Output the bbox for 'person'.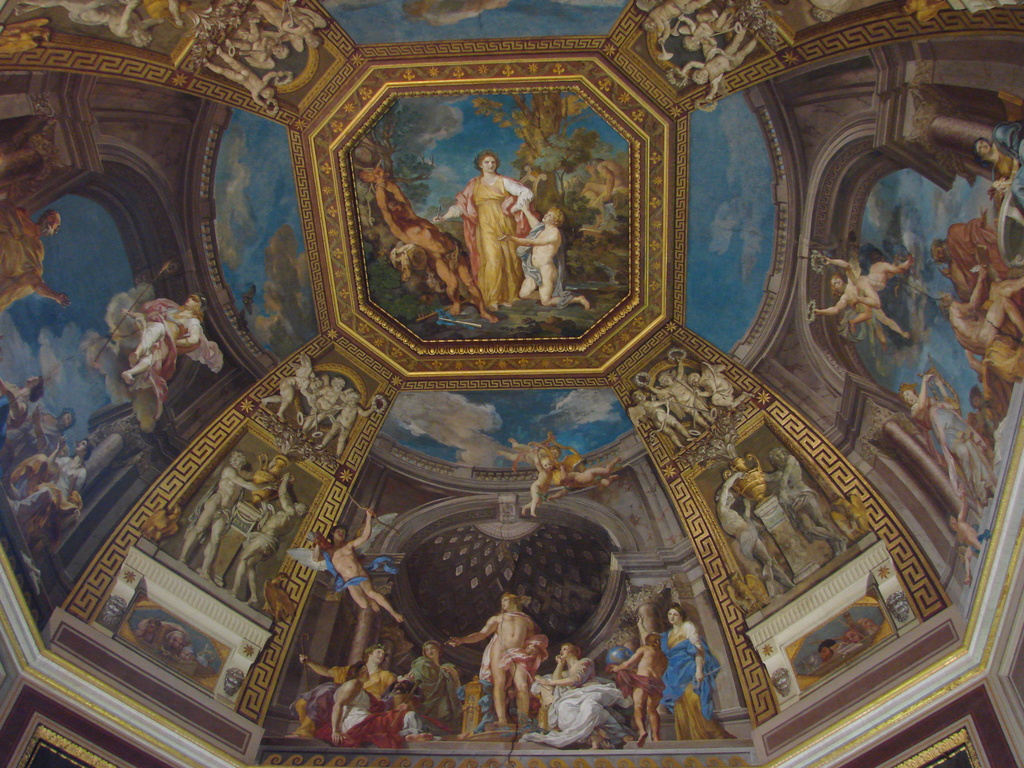
(6, 0, 165, 45).
